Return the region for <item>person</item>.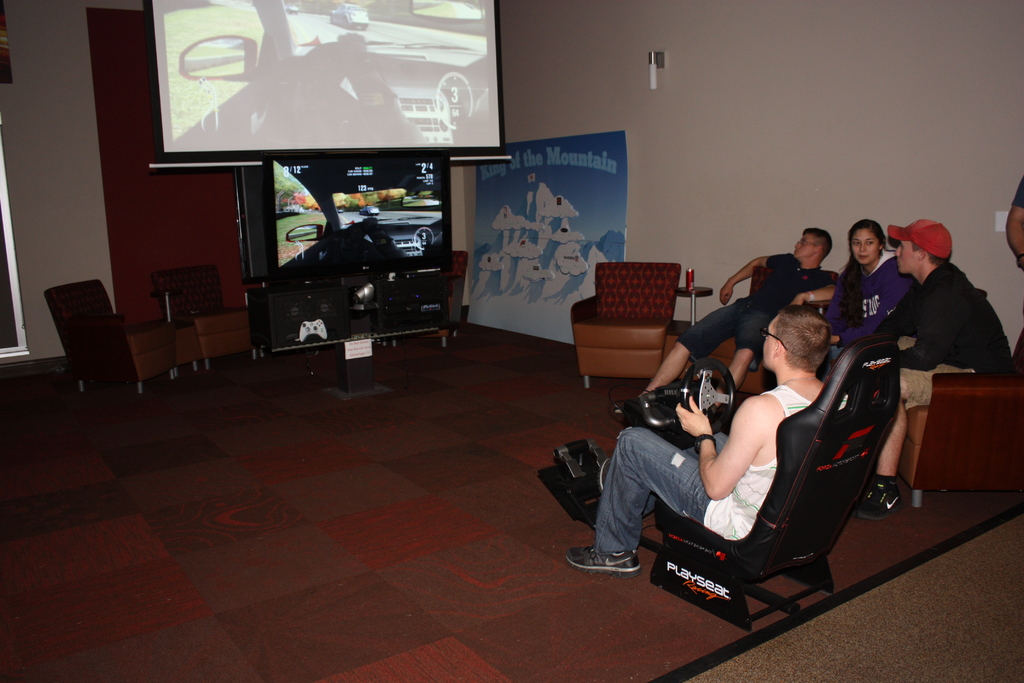
(848,212,1013,526).
